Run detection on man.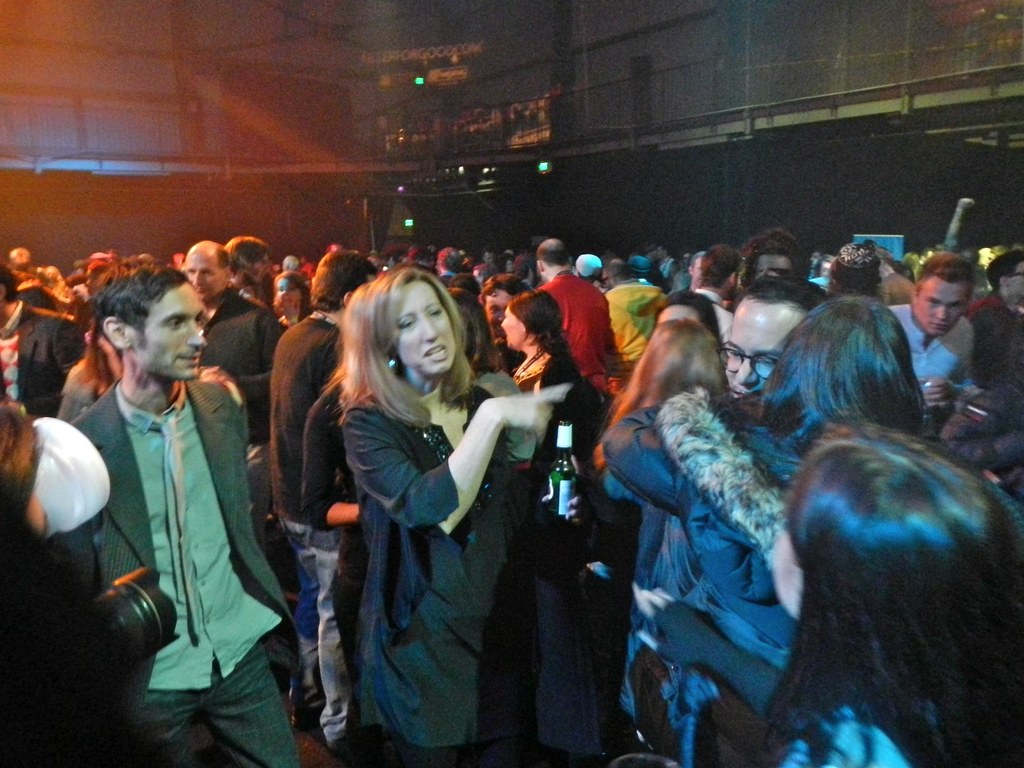
Result: select_region(0, 262, 86, 414).
